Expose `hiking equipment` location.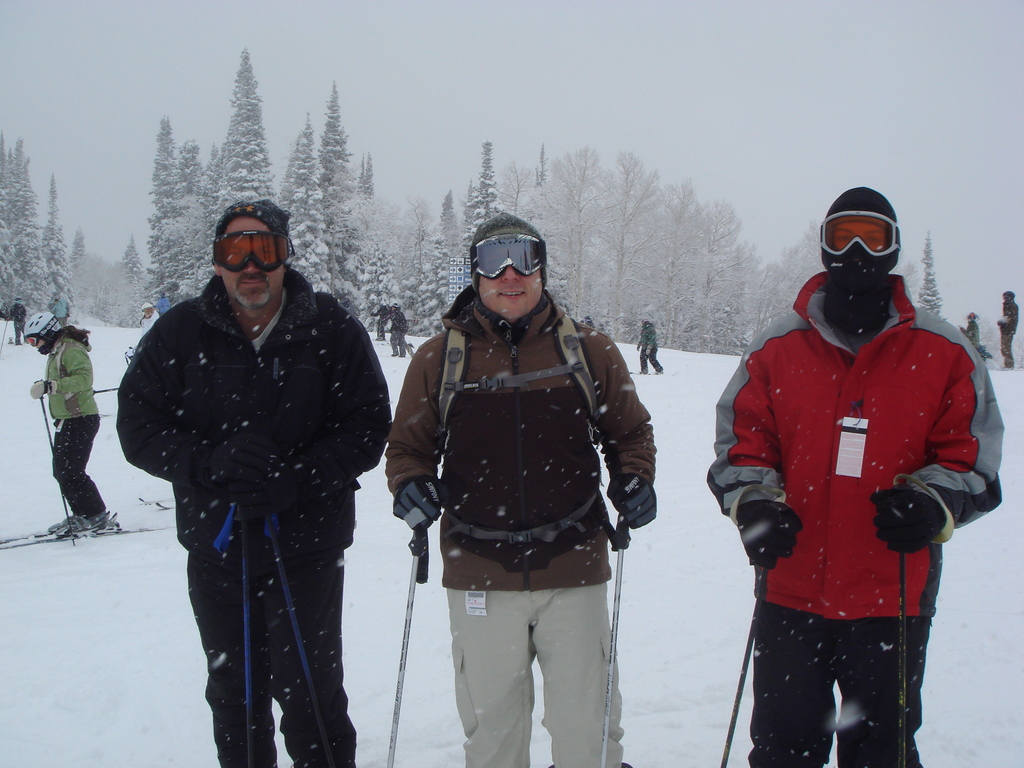
Exposed at left=715, top=564, right=776, bottom=767.
